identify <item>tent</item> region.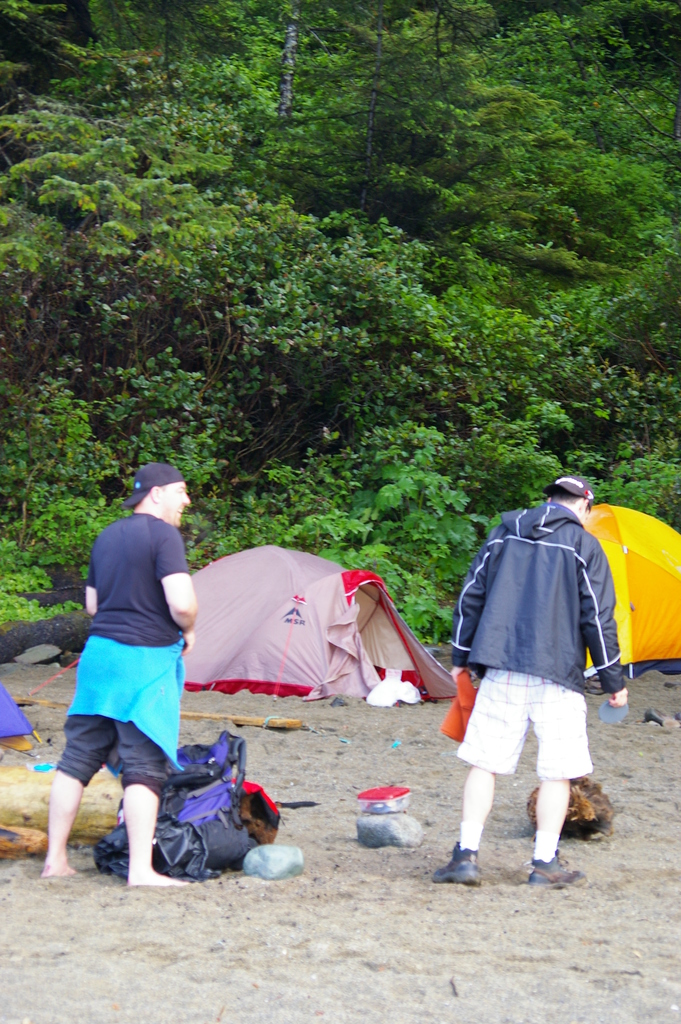
Region: bbox=(589, 495, 680, 678).
